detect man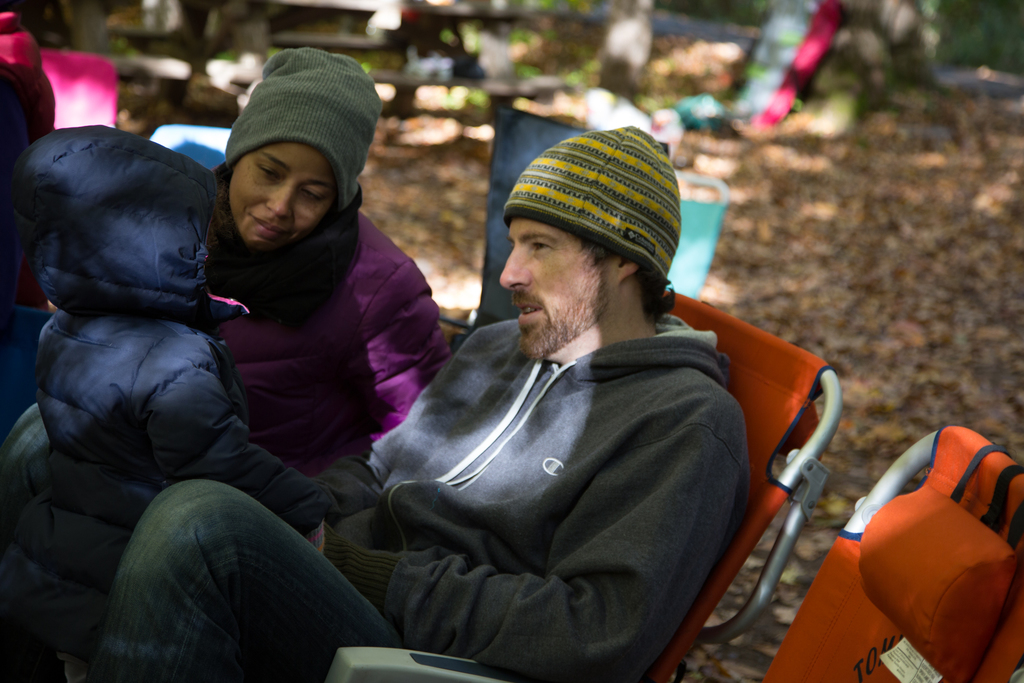
crop(152, 93, 795, 663)
